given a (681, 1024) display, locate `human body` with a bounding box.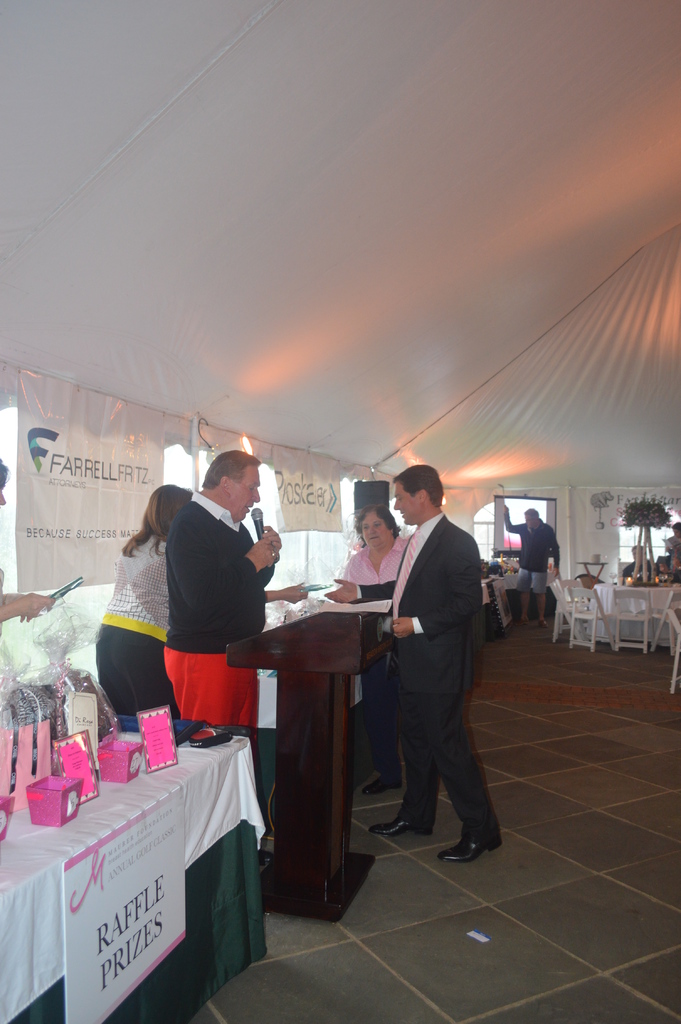
Located: 505/510/564/631.
